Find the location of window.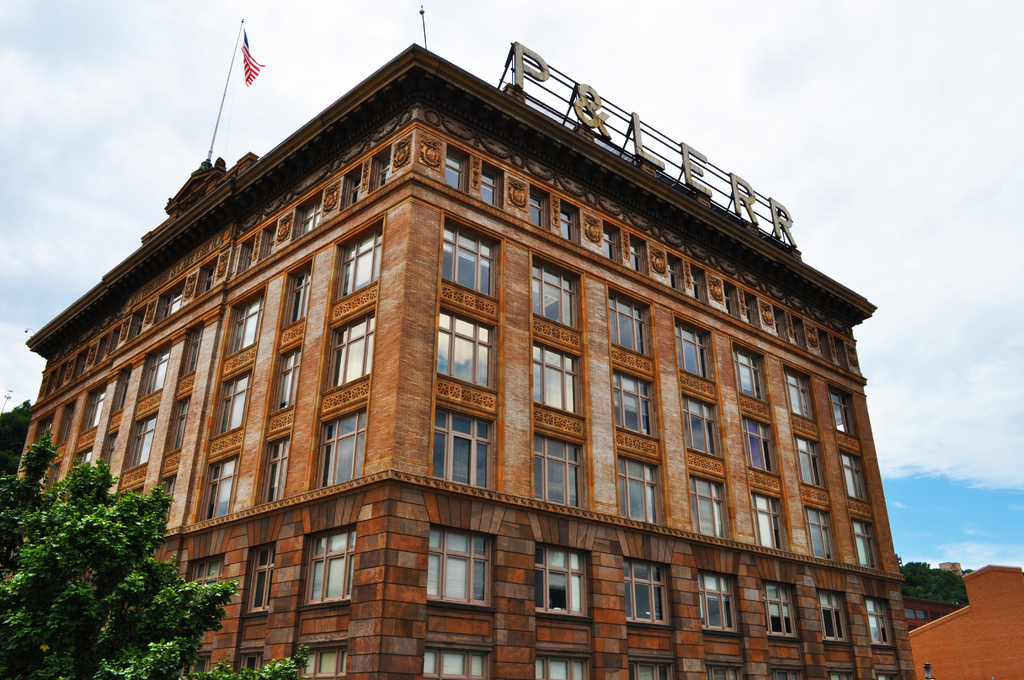
Location: <region>428, 540, 492, 624</region>.
